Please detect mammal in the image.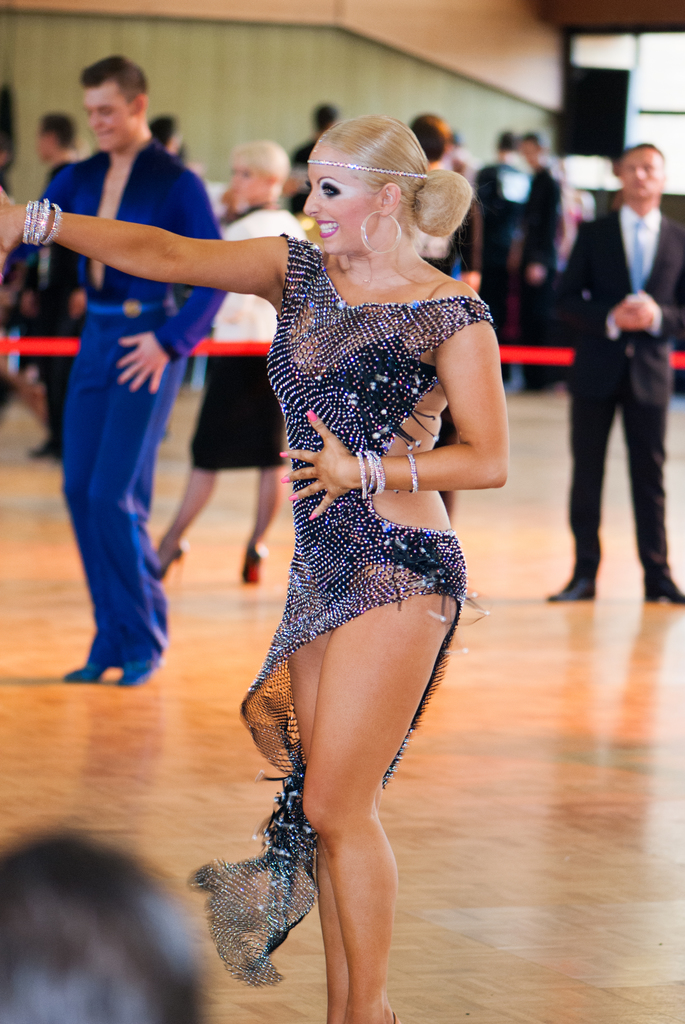
x1=28, y1=65, x2=261, y2=699.
